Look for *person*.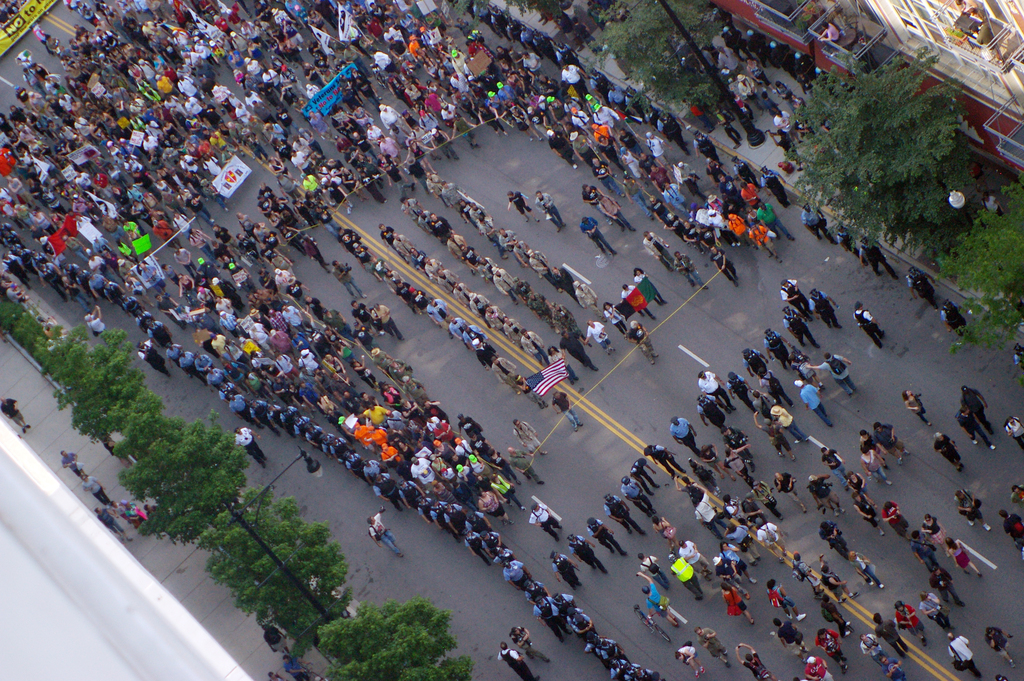
Found: [528,503,563,537].
